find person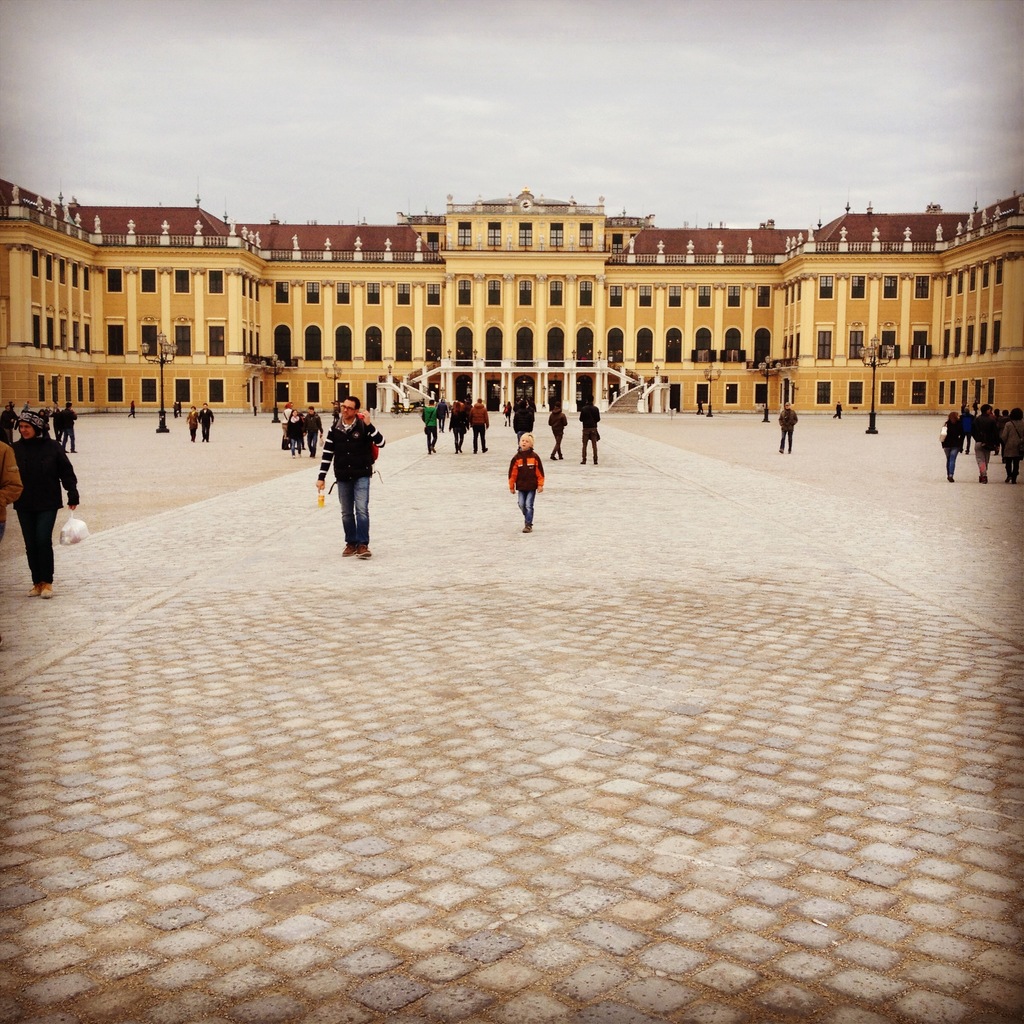
bbox(469, 398, 486, 456)
